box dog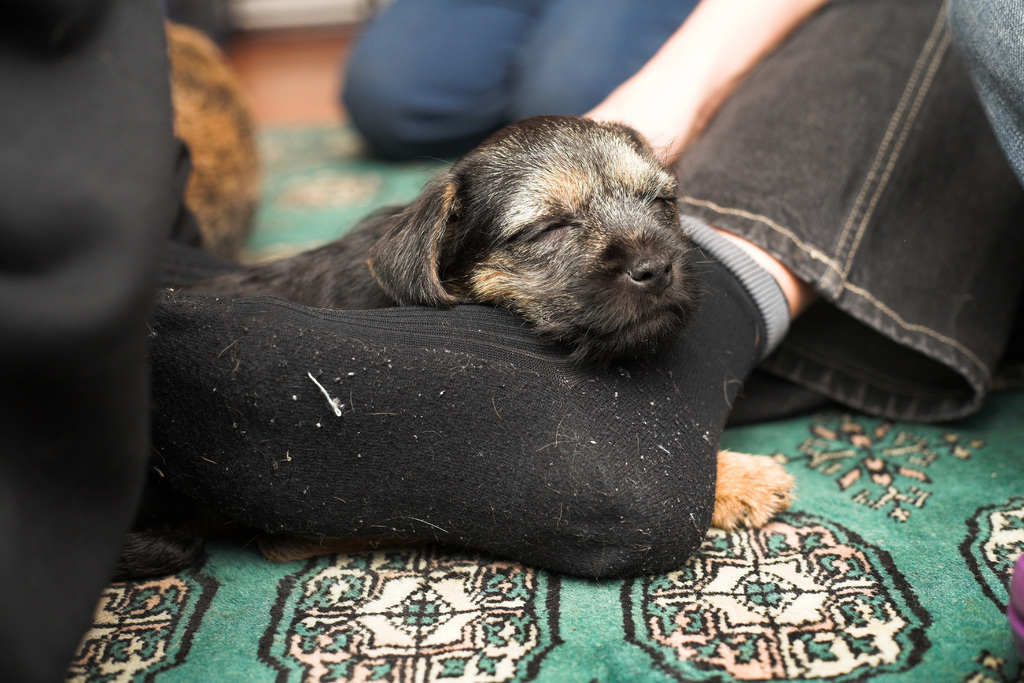
bbox=(202, 114, 725, 354)
